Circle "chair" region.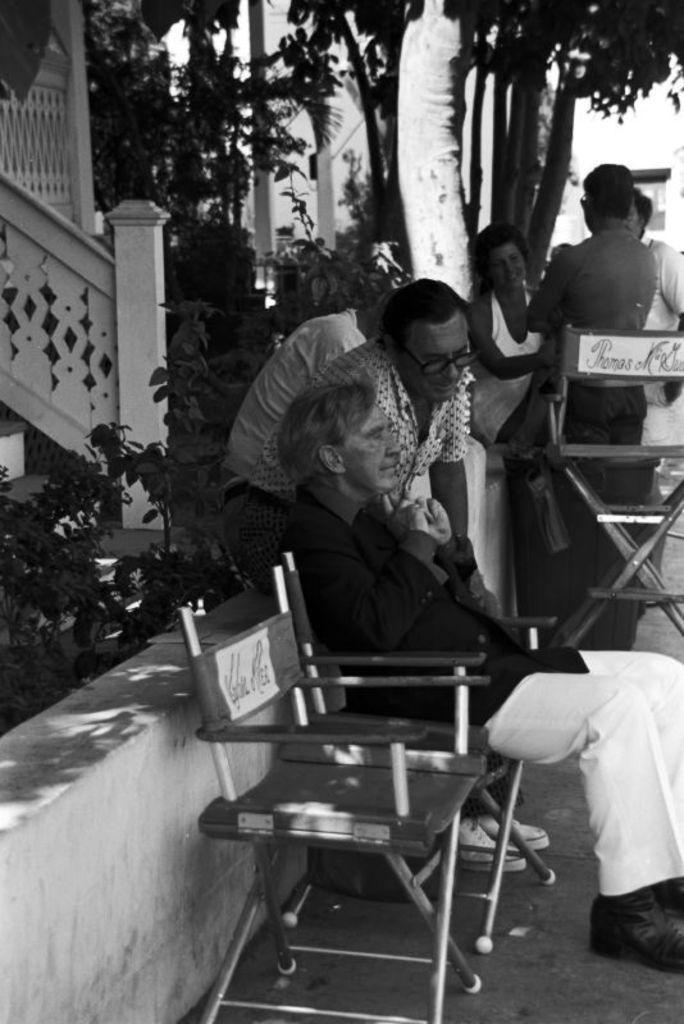
Region: (174,558,500,1020).
